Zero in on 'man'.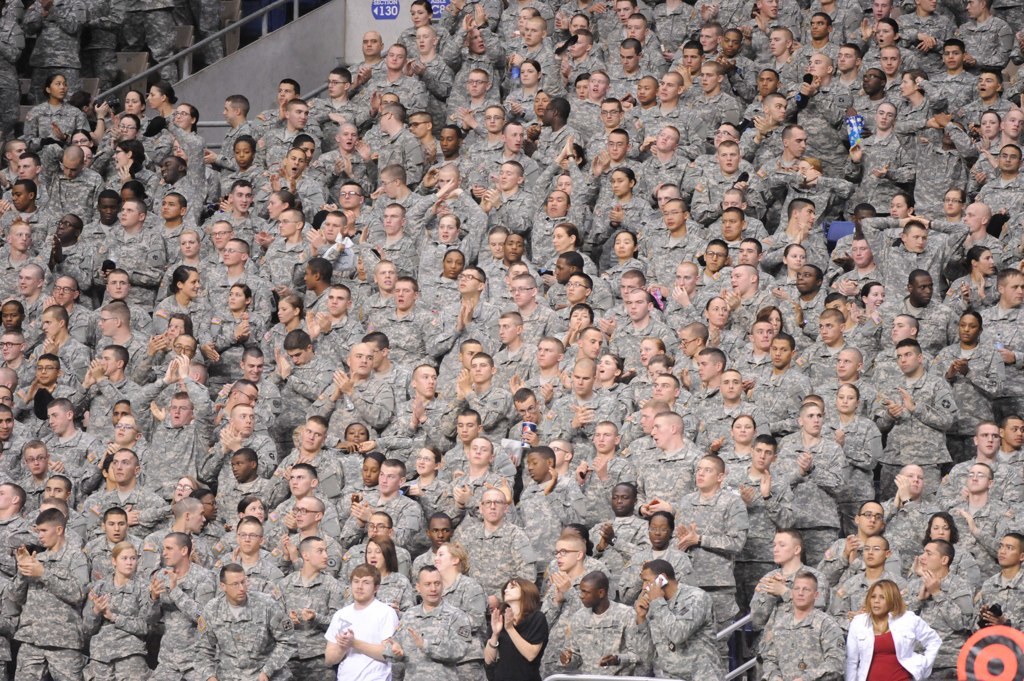
Zeroed in: select_region(83, 512, 142, 581).
